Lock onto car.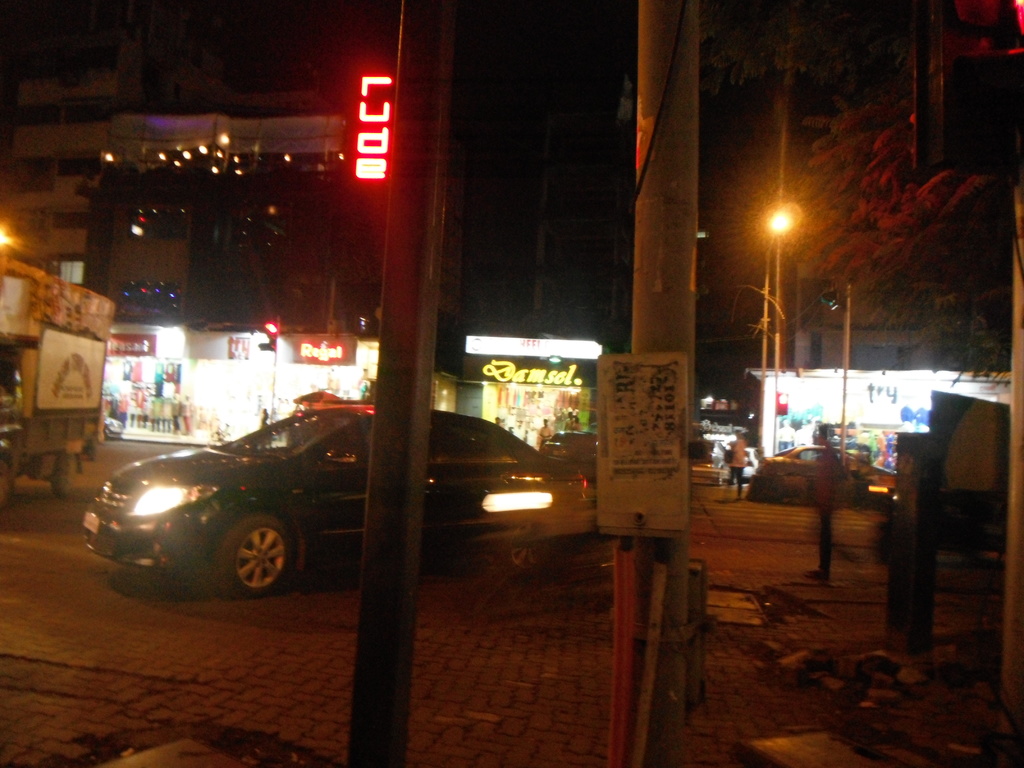
Locked: 751, 443, 902, 499.
